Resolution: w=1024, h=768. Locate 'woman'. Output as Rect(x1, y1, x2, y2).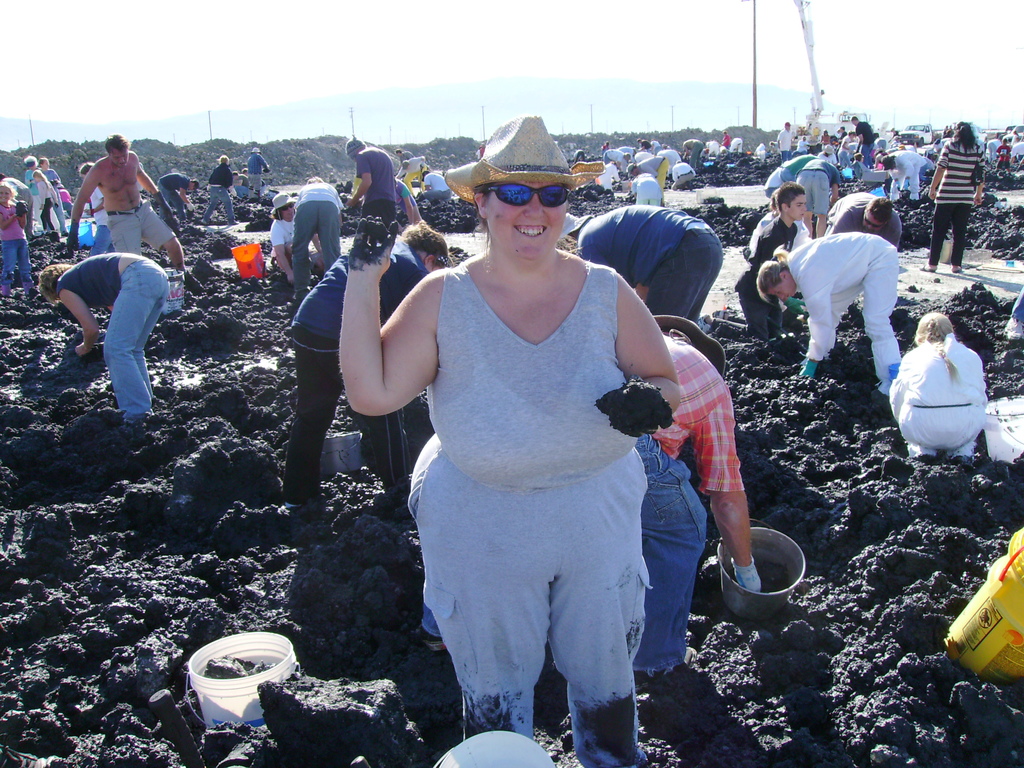
Rect(282, 219, 452, 509).
